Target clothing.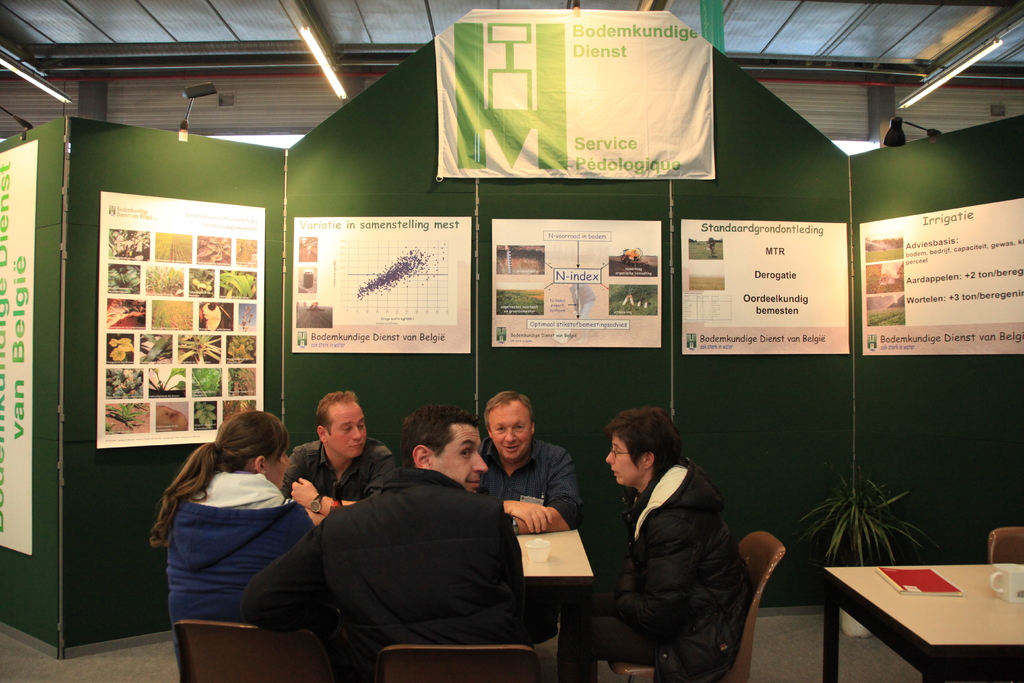
Target region: [164, 470, 318, 665].
